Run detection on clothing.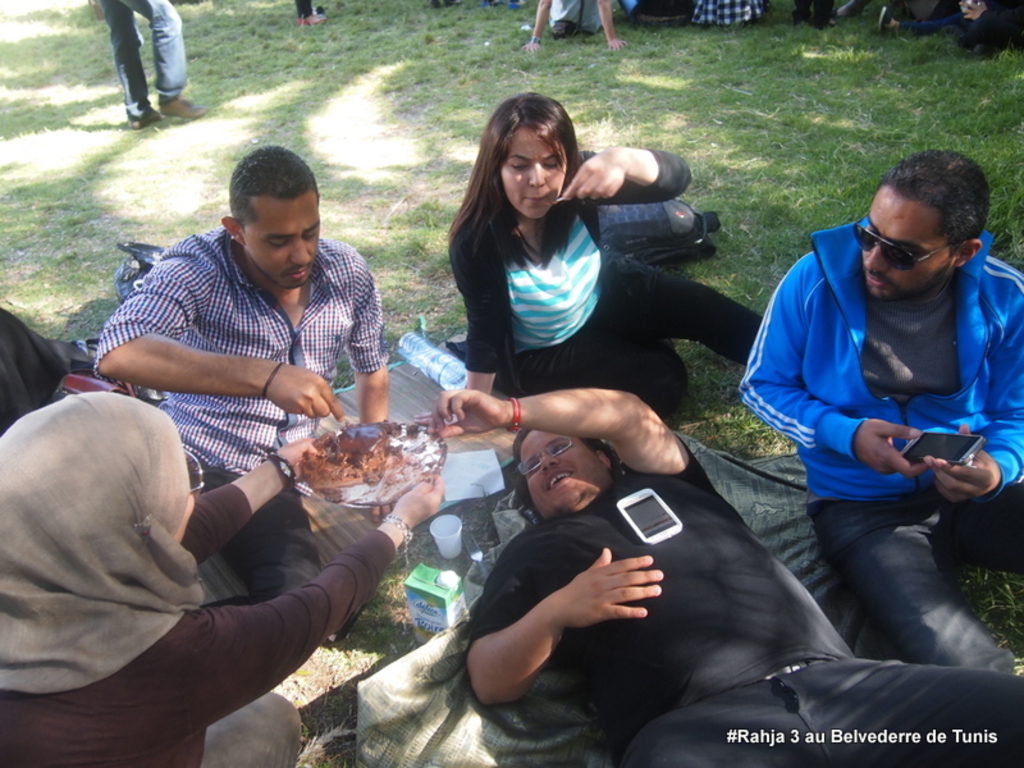
Result: box(552, 0, 599, 37).
